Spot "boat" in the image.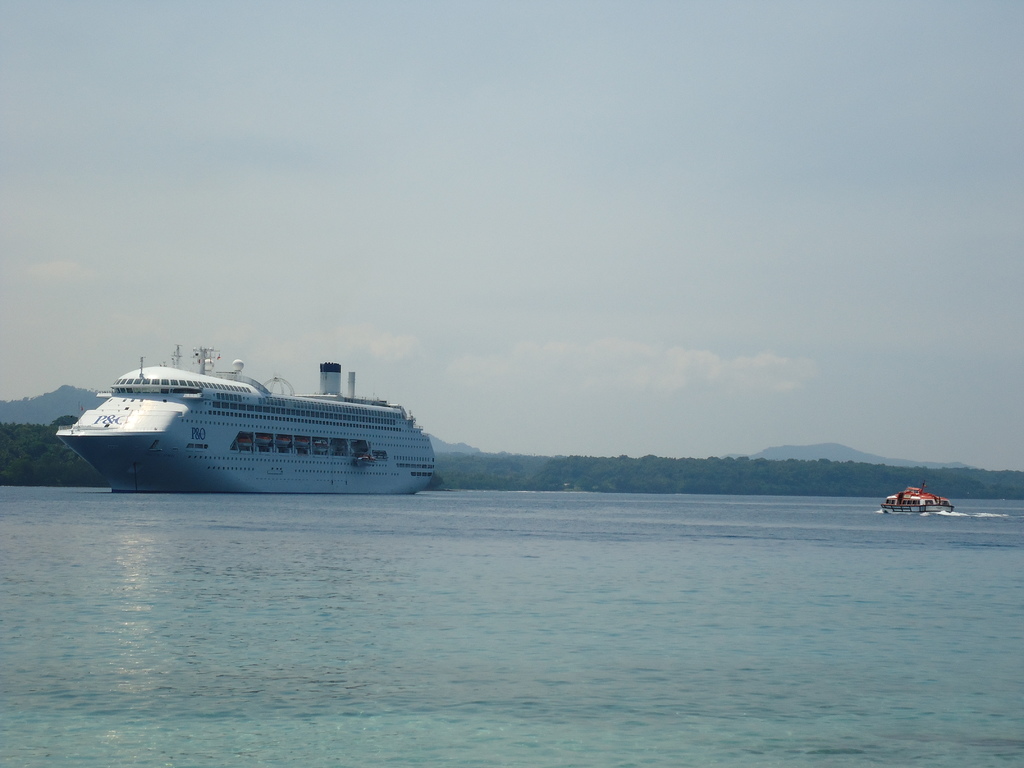
"boat" found at [left=52, top=348, right=440, bottom=495].
